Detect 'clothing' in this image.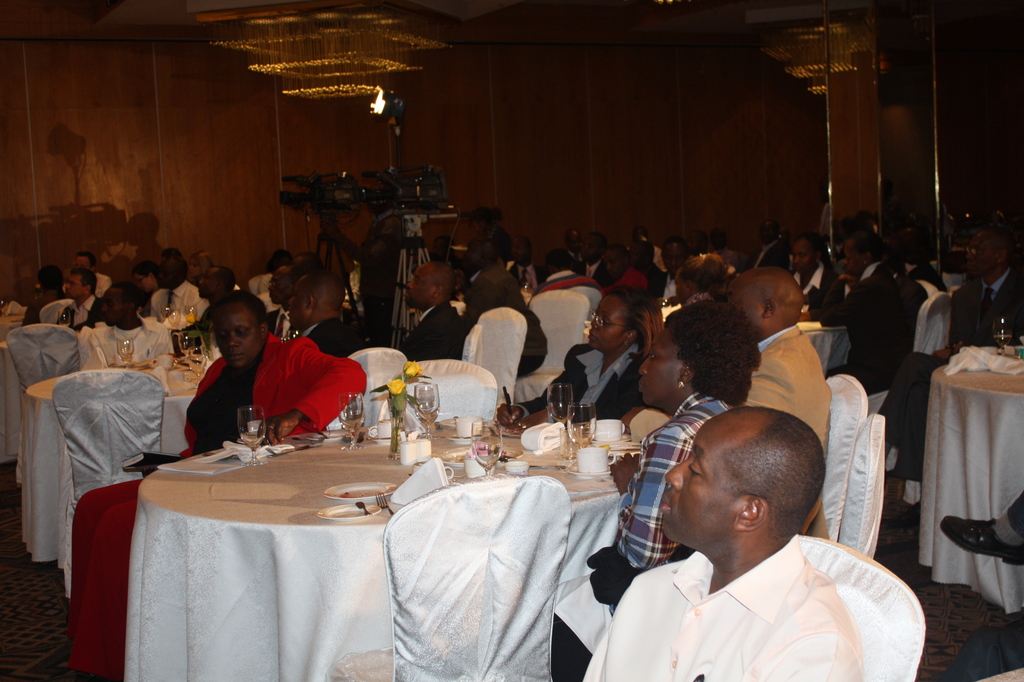
Detection: x1=1005, y1=488, x2=1023, y2=538.
